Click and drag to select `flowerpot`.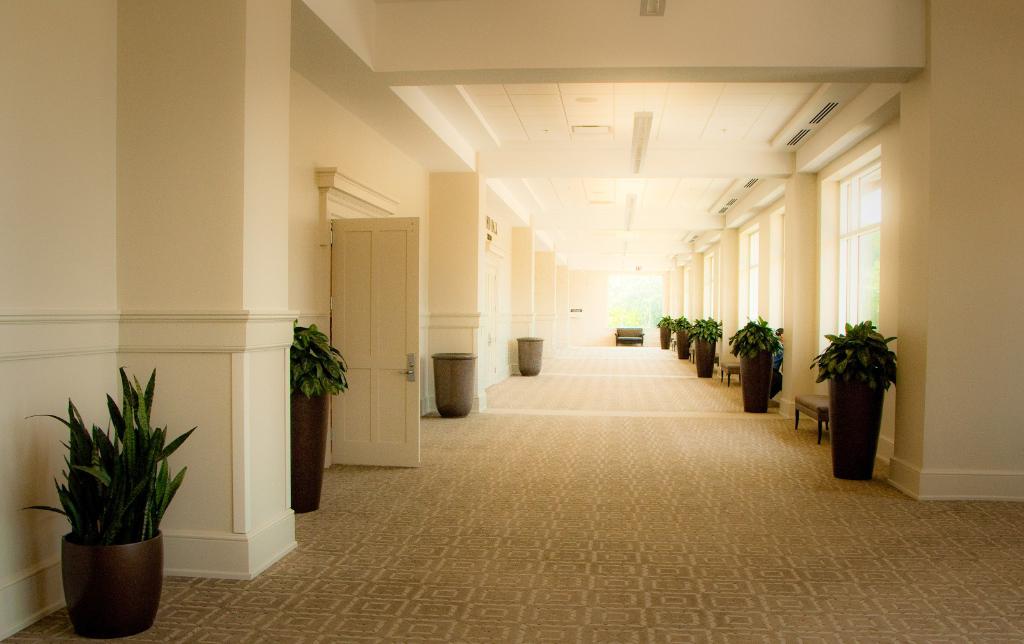
Selection: (left=676, top=329, right=692, bottom=358).
